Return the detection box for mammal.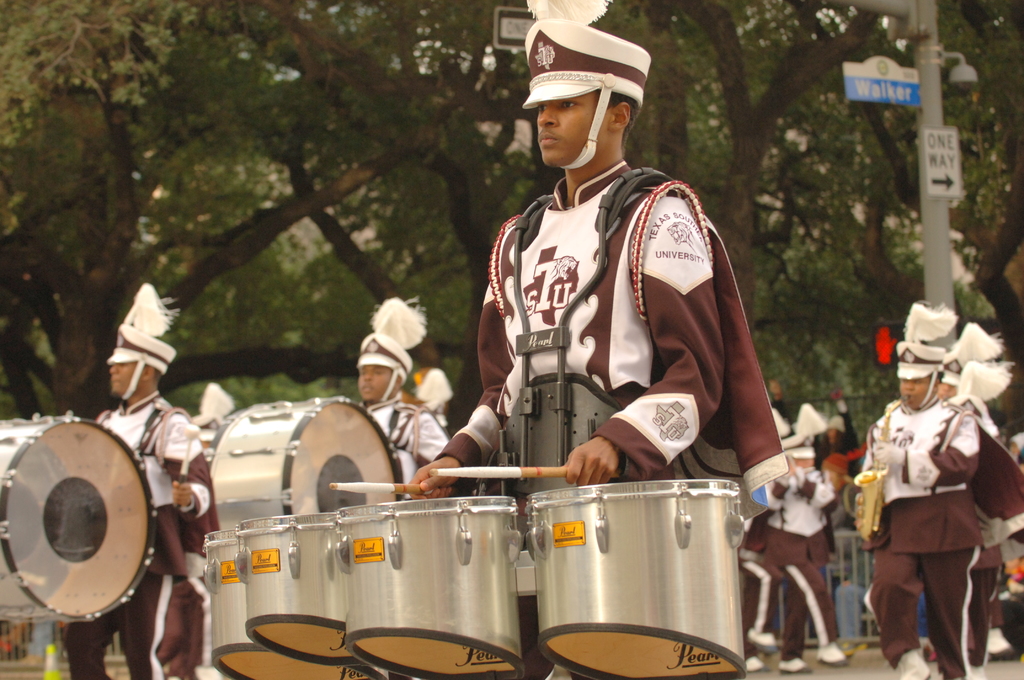
[351,293,460,679].
